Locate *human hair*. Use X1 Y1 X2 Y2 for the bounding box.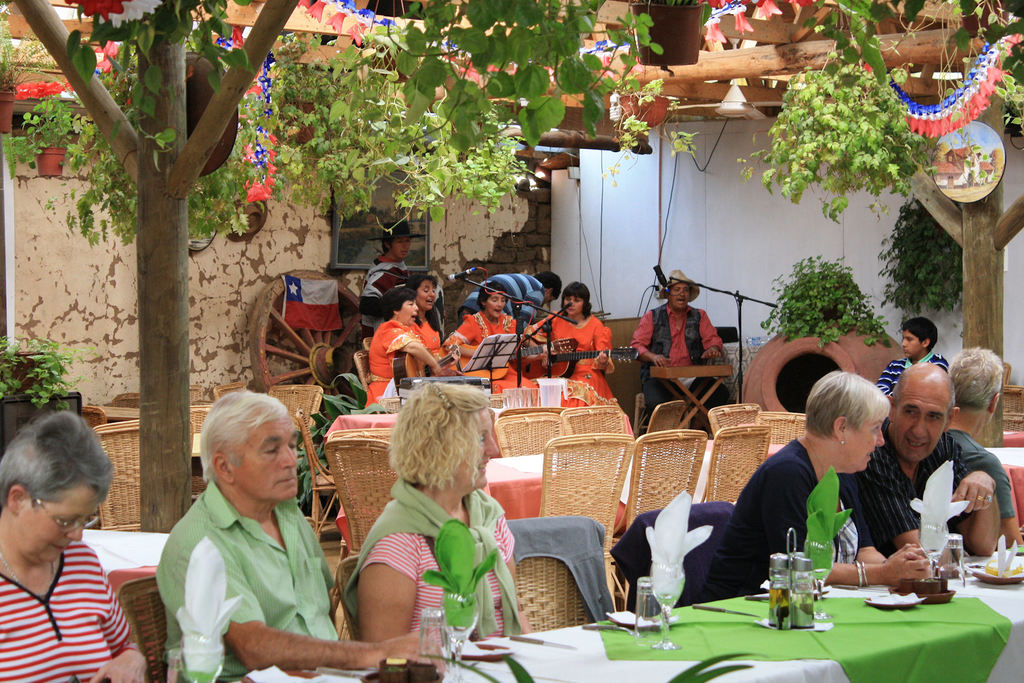
532 270 564 300.
